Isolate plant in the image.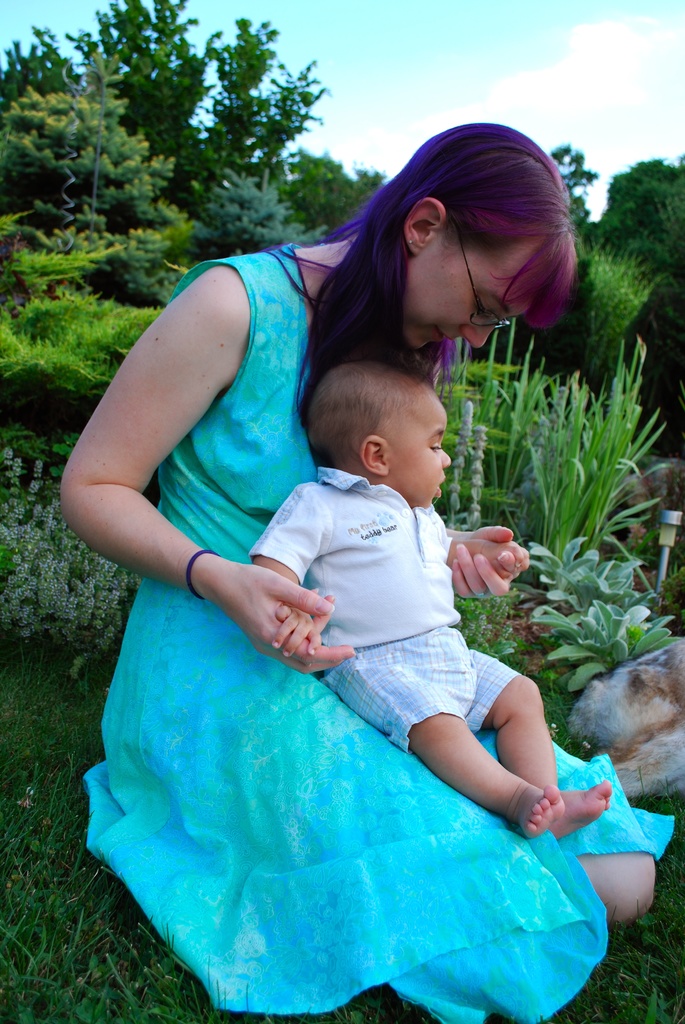
Isolated region: box=[52, 0, 207, 180].
